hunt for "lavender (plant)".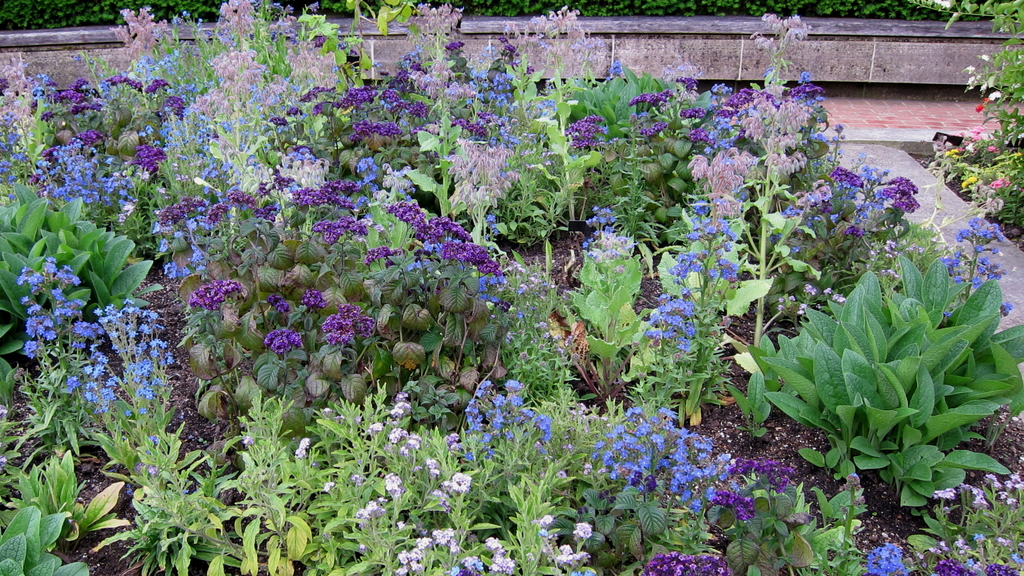
Hunted down at bbox(19, 255, 182, 444).
